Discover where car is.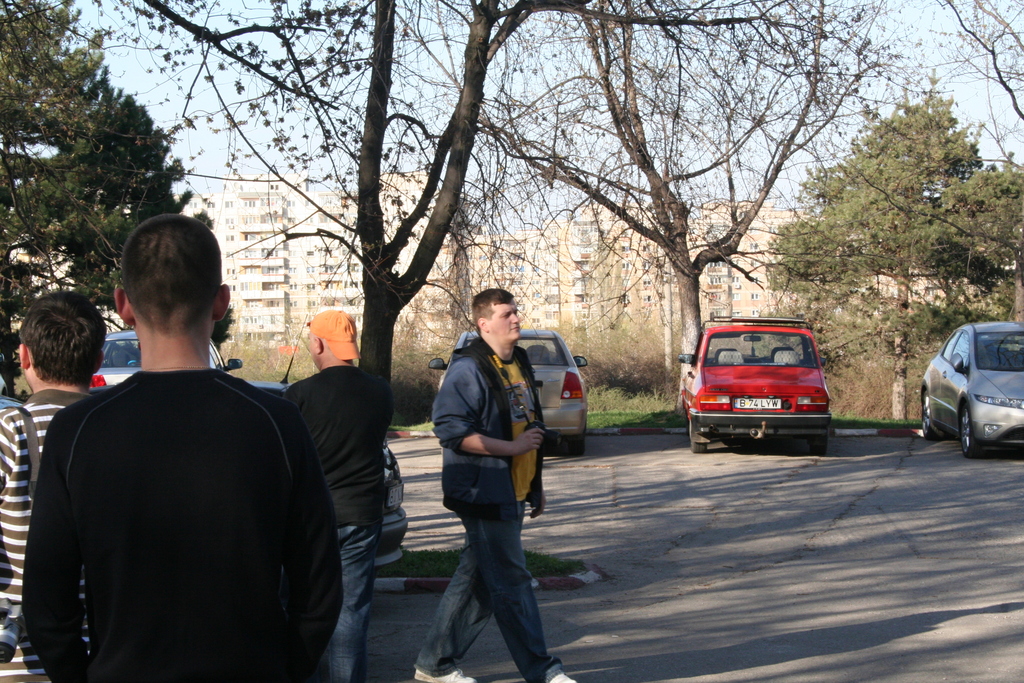
Discovered at select_region(912, 315, 1023, 464).
